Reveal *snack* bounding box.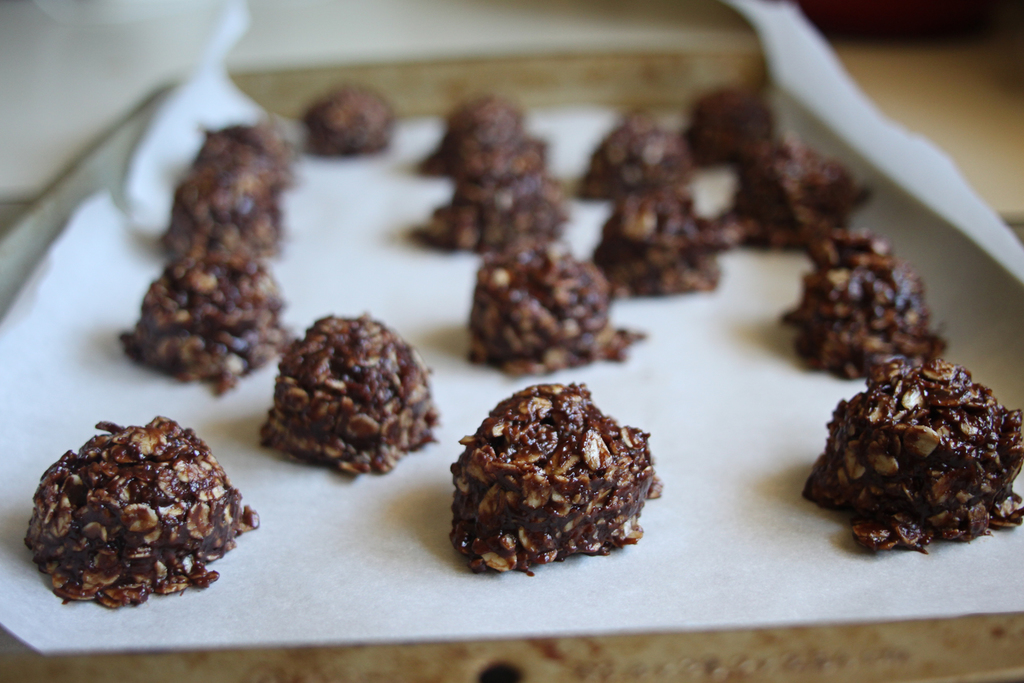
Revealed: box(569, 109, 696, 199).
